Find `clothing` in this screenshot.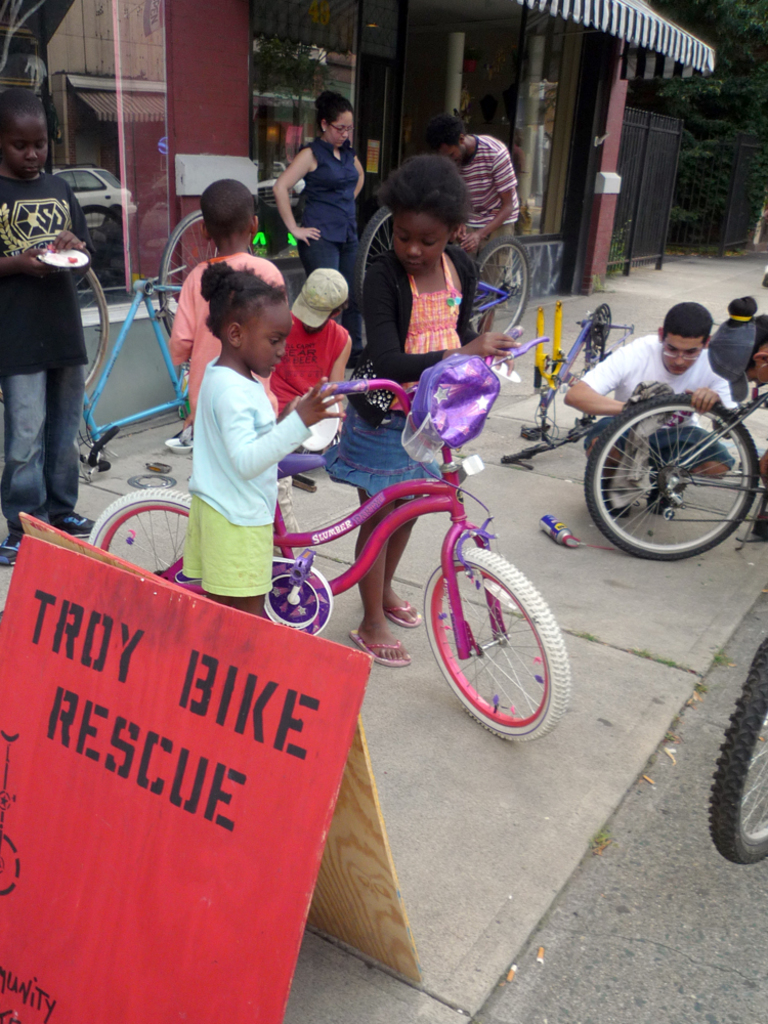
The bounding box for `clothing` is [274,323,350,416].
